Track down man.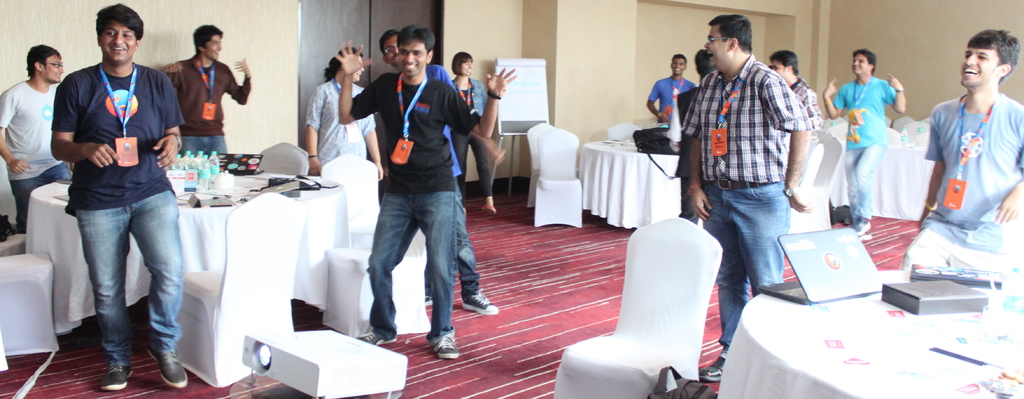
Tracked to 54,0,192,396.
